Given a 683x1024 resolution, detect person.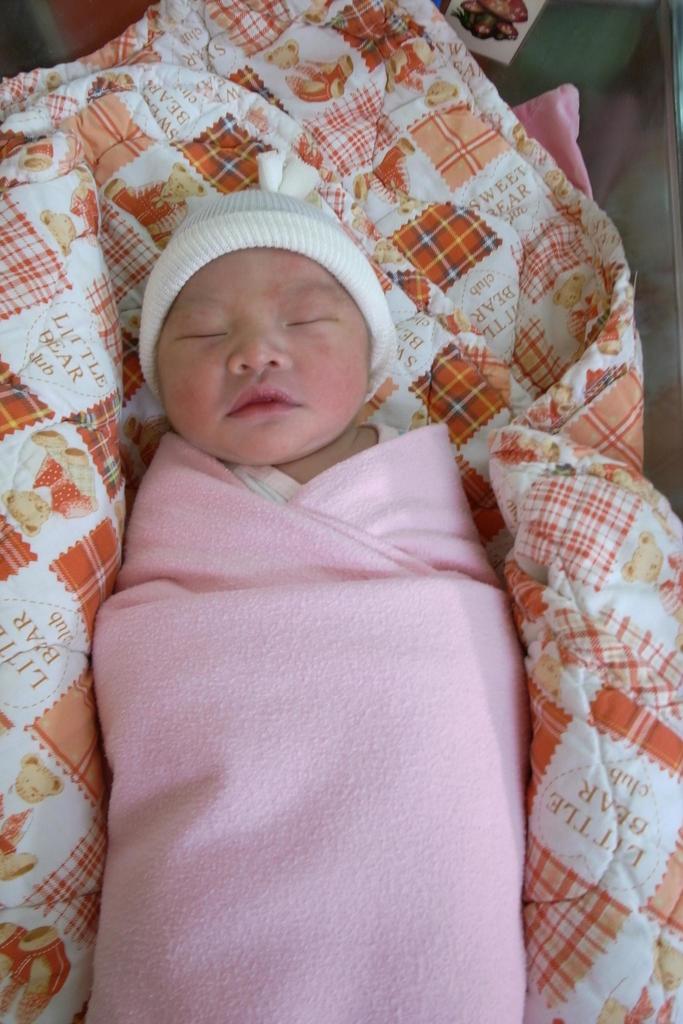
pyautogui.locateOnScreen(79, 187, 520, 1023).
